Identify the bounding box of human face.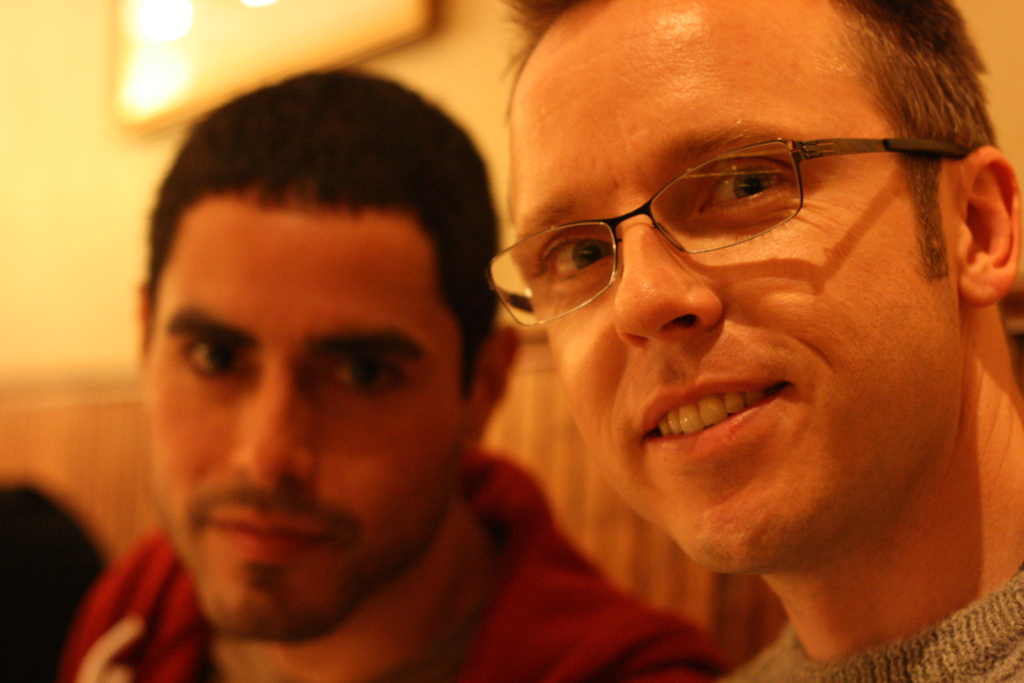
region(511, 0, 963, 577).
